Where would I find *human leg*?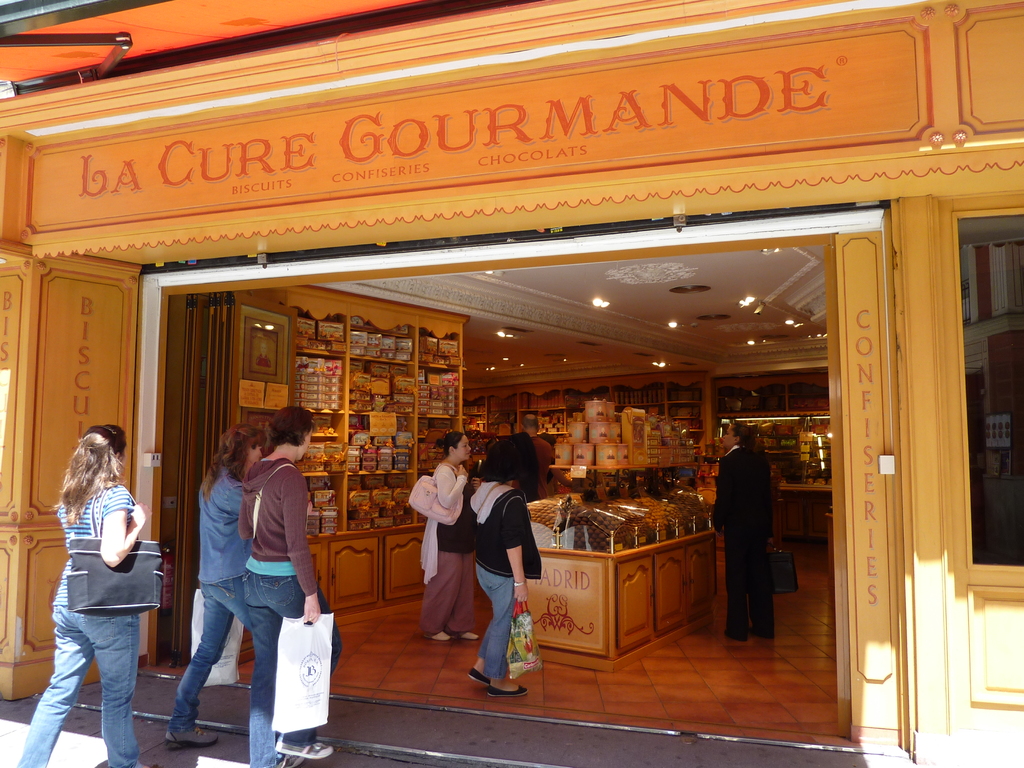
At x1=487 y1=565 x2=523 y2=696.
